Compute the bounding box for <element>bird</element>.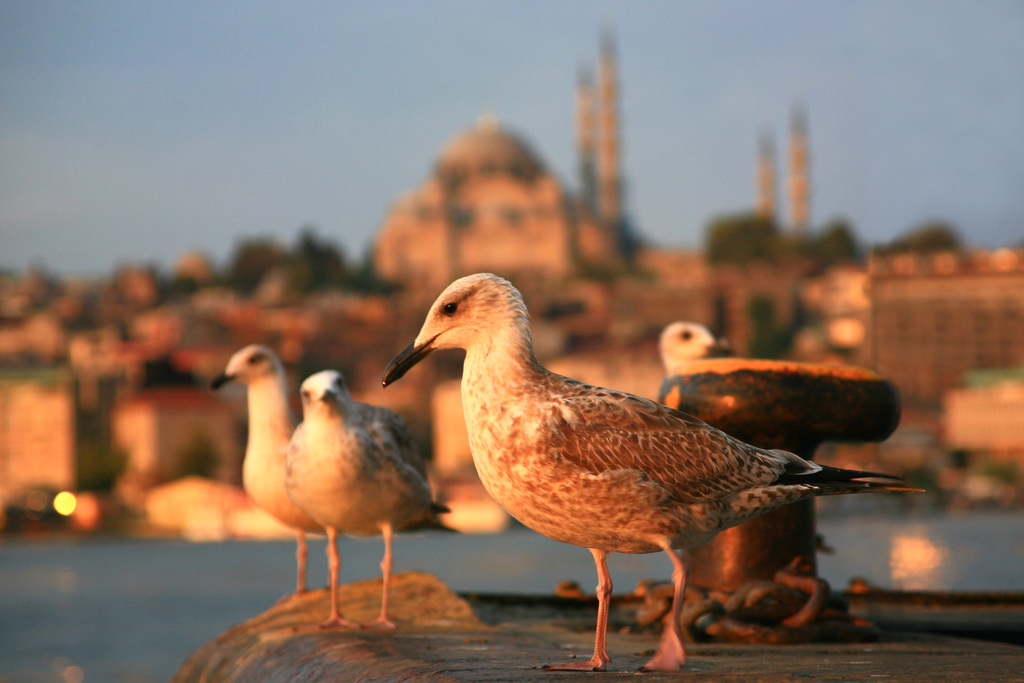
box=[661, 320, 719, 372].
